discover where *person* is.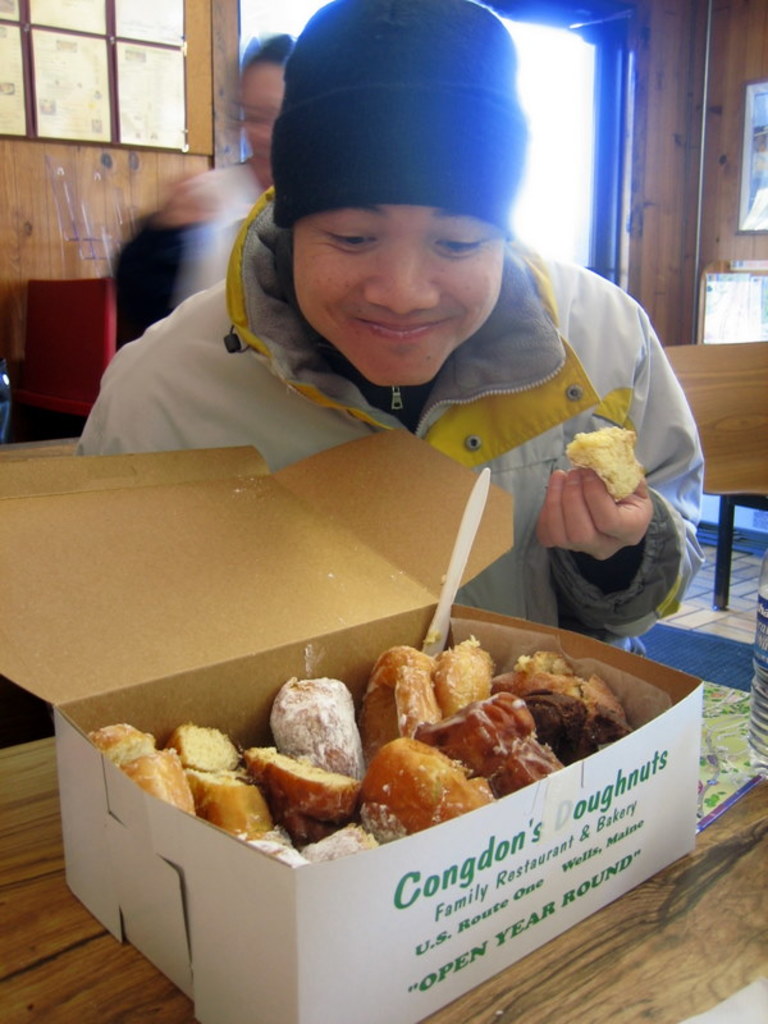
Discovered at 111, 33, 308, 343.
